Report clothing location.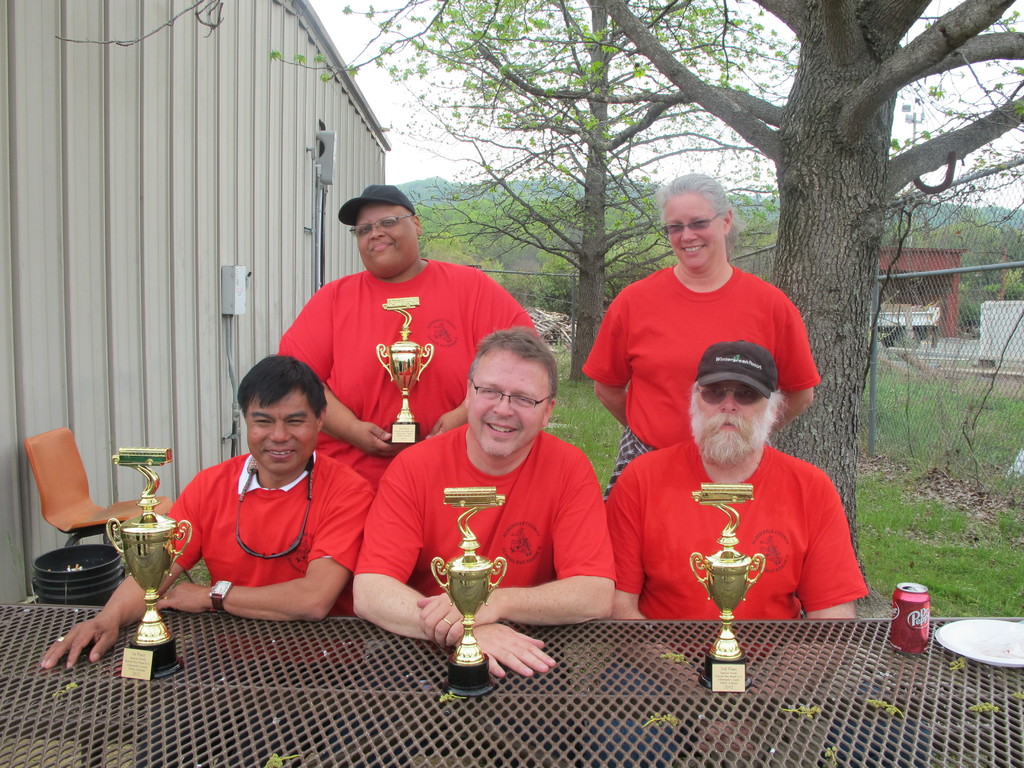
Report: <box>575,262,827,495</box>.
